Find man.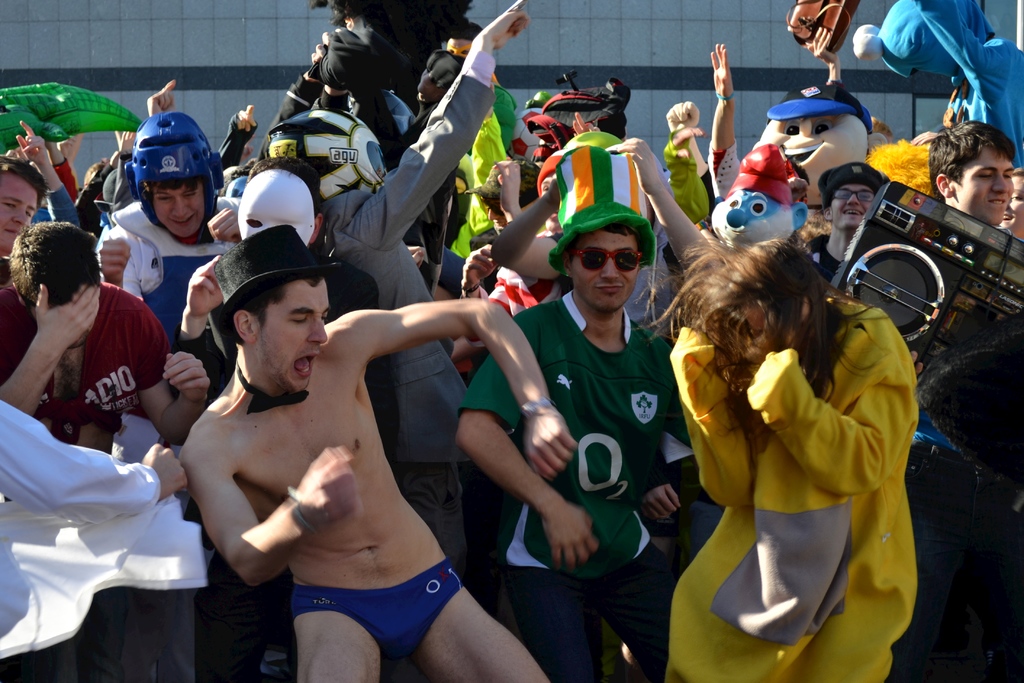
bbox(149, 210, 507, 676).
